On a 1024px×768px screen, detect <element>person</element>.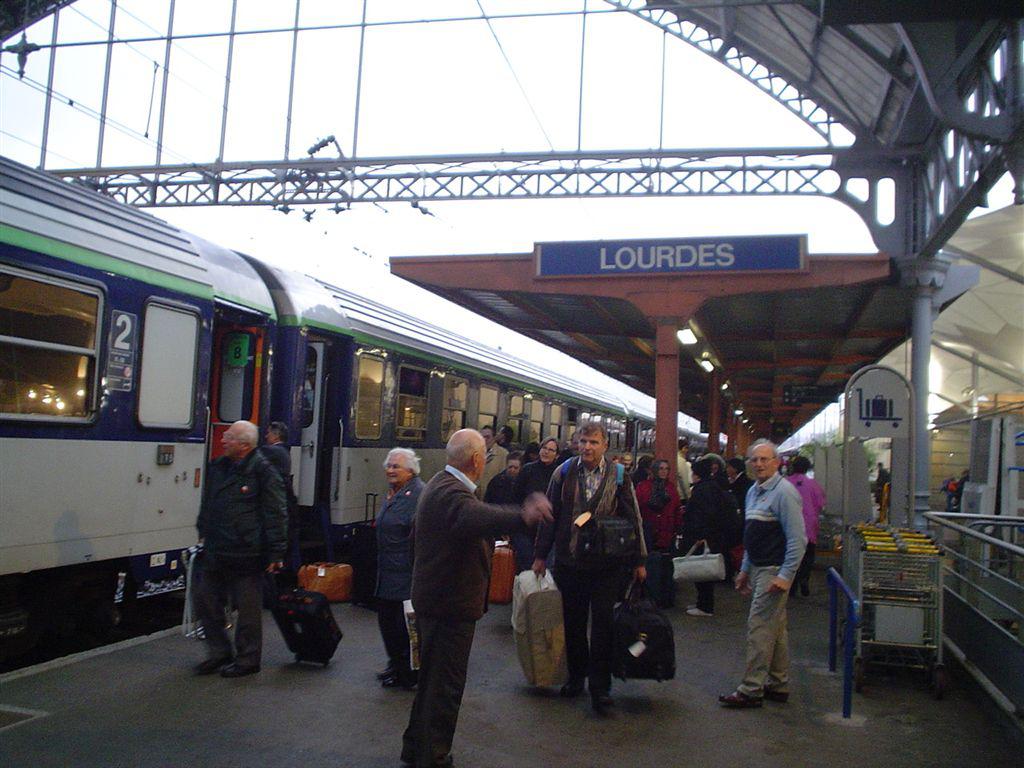
box=[363, 442, 431, 698].
